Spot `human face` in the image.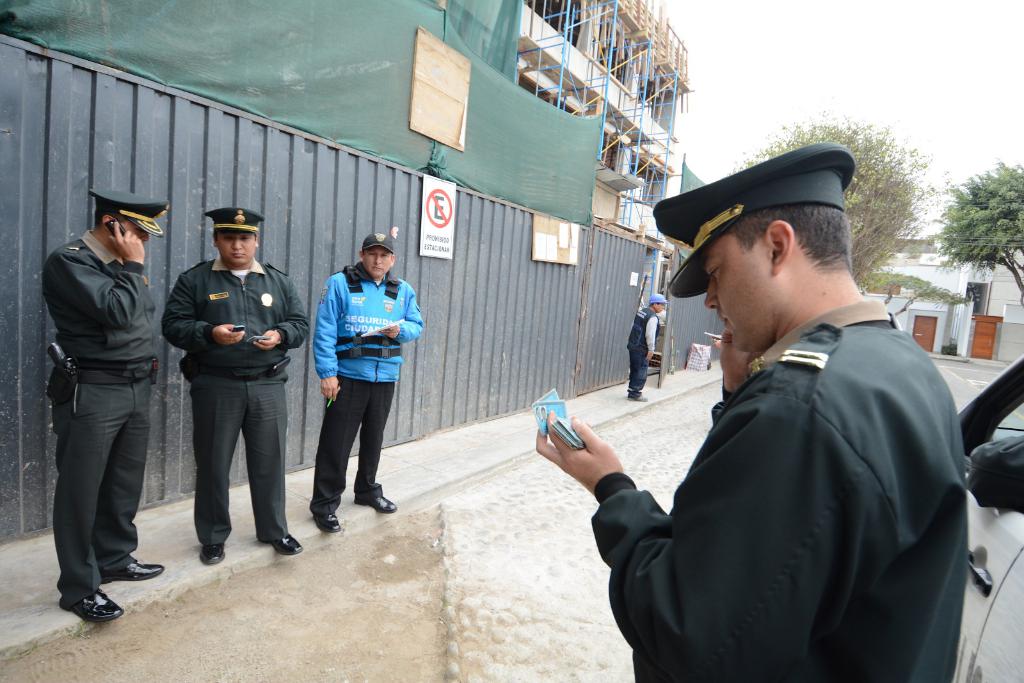
`human face` found at box(216, 235, 255, 268).
